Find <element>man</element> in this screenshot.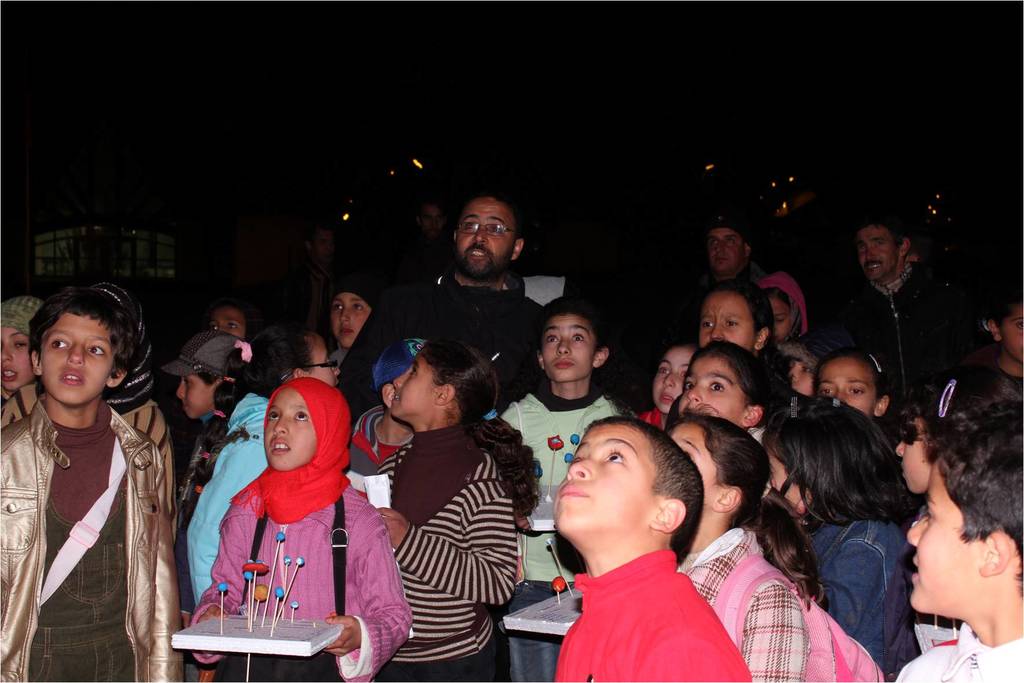
The bounding box for <element>man</element> is rect(817, 211, 993, 405).
